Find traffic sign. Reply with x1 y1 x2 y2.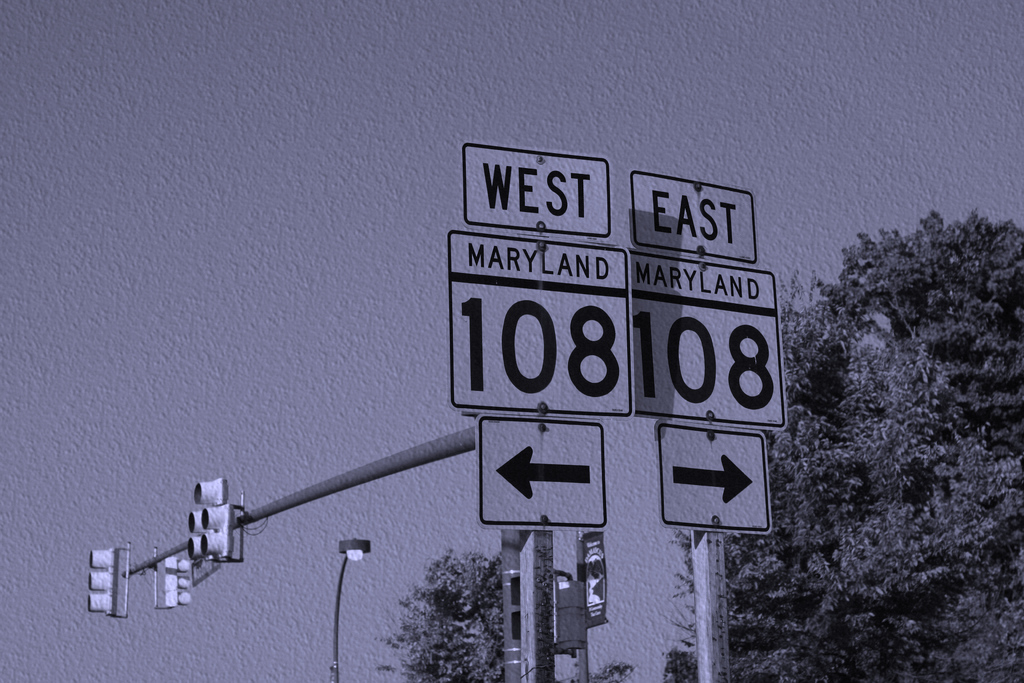
633 174 758 264.
